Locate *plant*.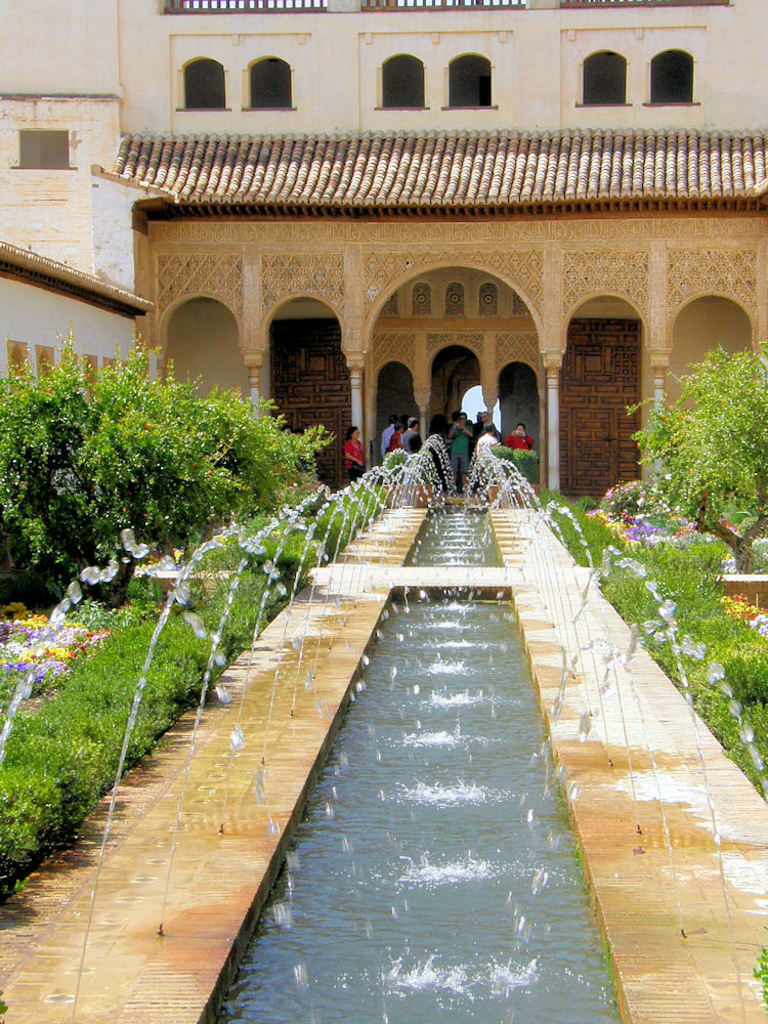
Bounding box: select_region(133, 466, 404, 659).
